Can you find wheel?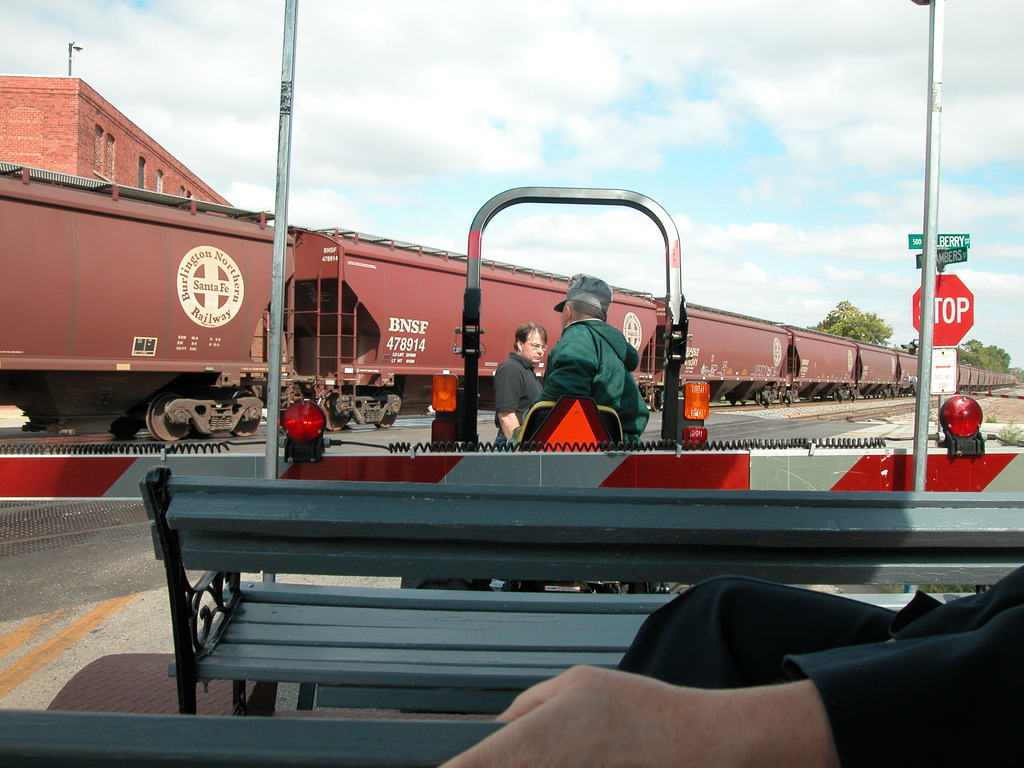
Yes, bounding box: 319/394/344/429.
